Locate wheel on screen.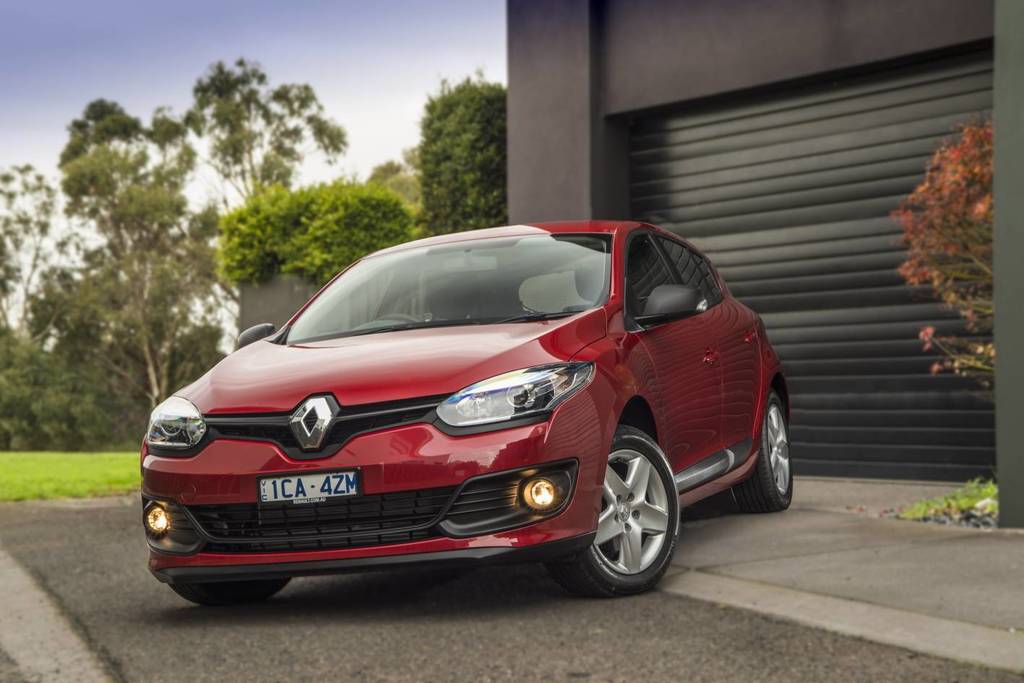
On screen at {"x1": 749, "y1": 395, "x2": 799, "y2": 529}.
